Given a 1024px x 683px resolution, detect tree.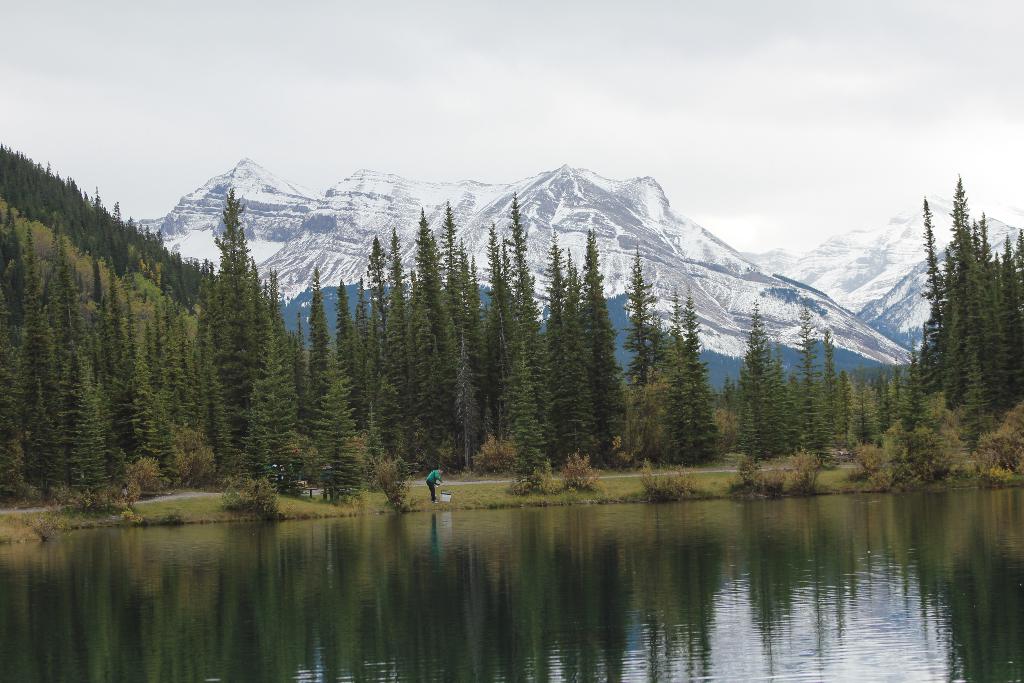
locate(794, 297, 830, 450).
